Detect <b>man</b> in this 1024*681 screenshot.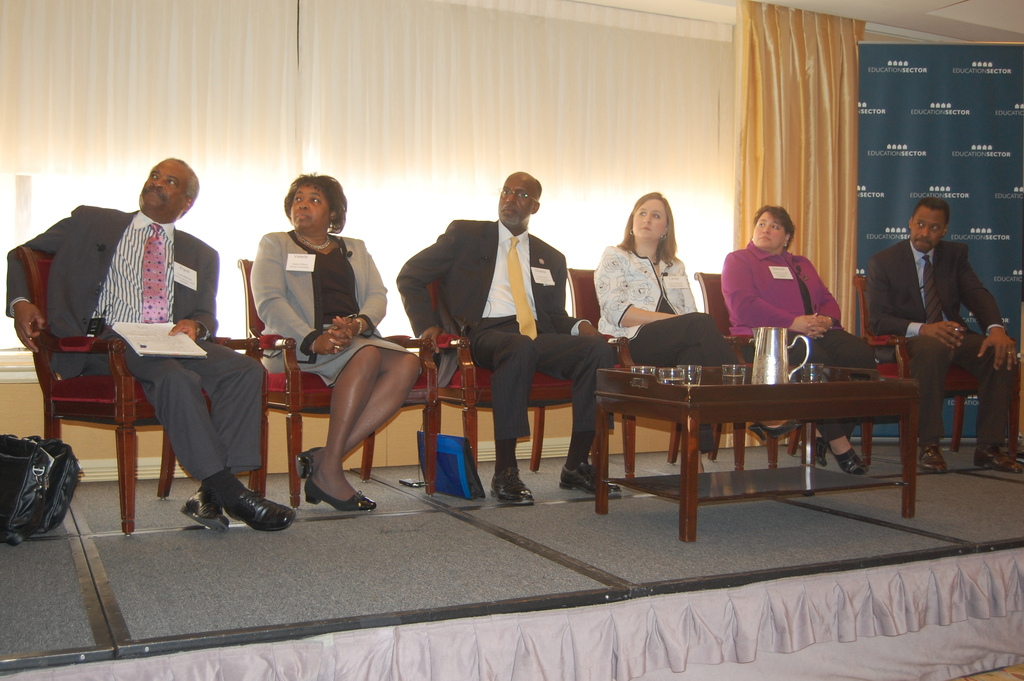
Detection: 6 154 294 540.
